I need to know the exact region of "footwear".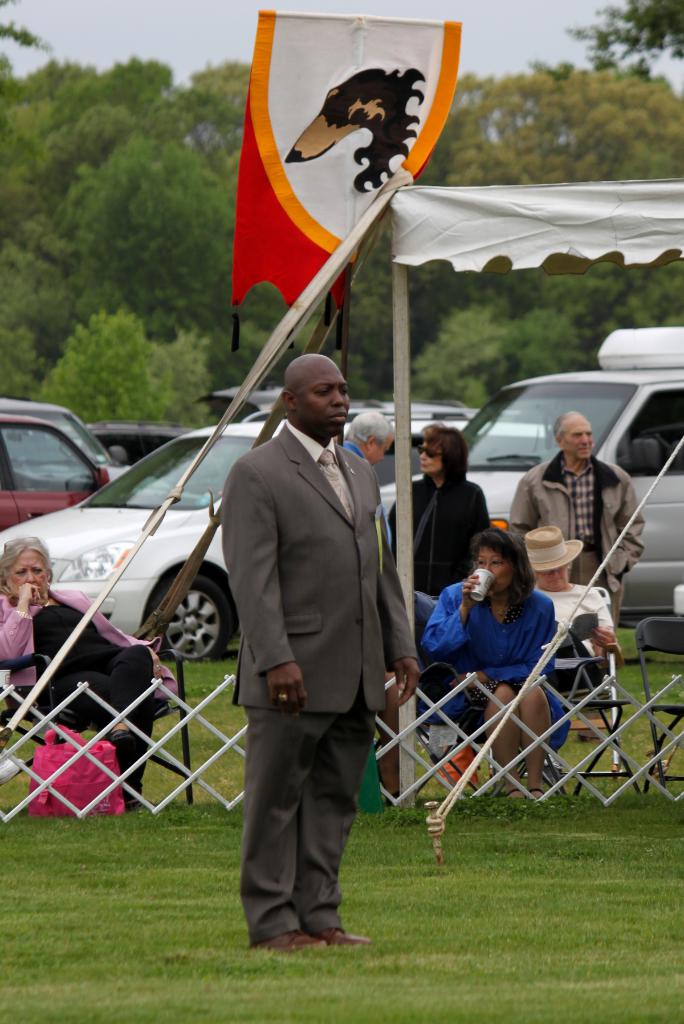
Region: pyautogui.locateOnScreen(526, 792, 541, 801).
